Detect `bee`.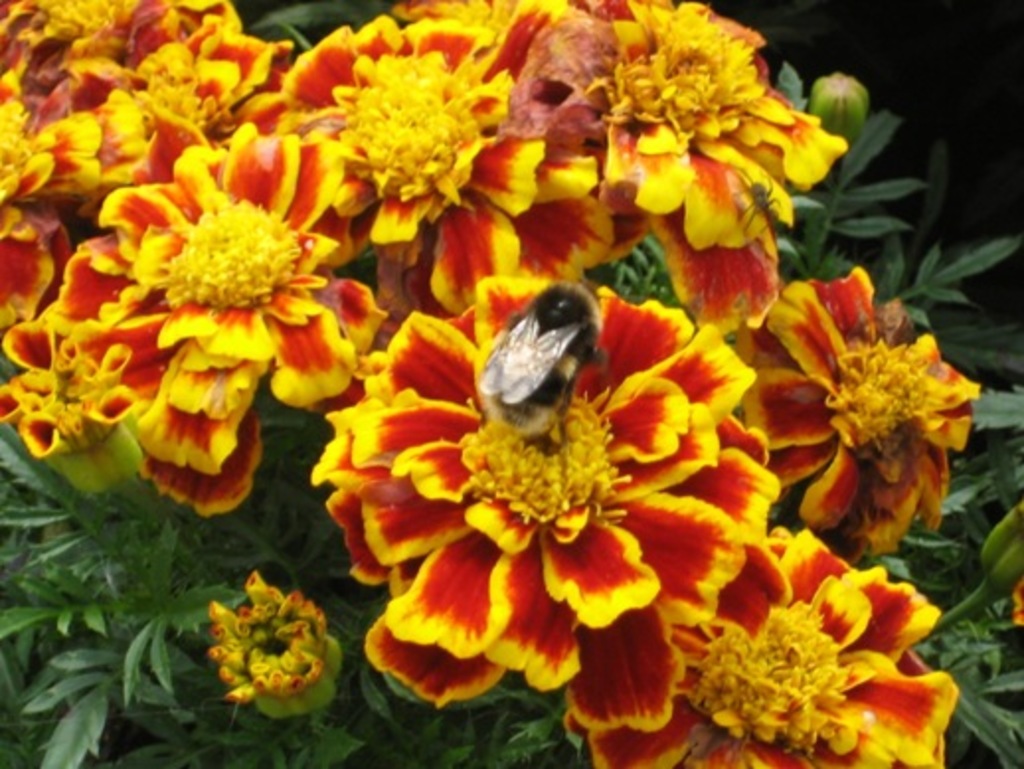
Detected at {"left": 470, "top": 275, "right": 607, "bottom": 431}.
